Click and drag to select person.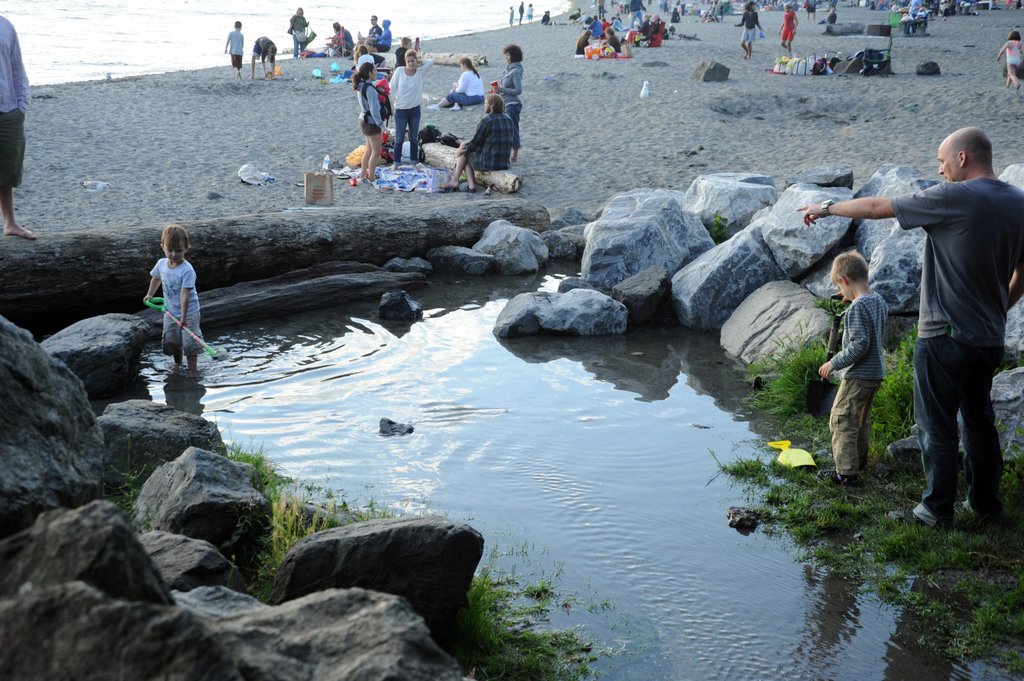
Selection: (left=621, top=0, right=630, bottom=17).
